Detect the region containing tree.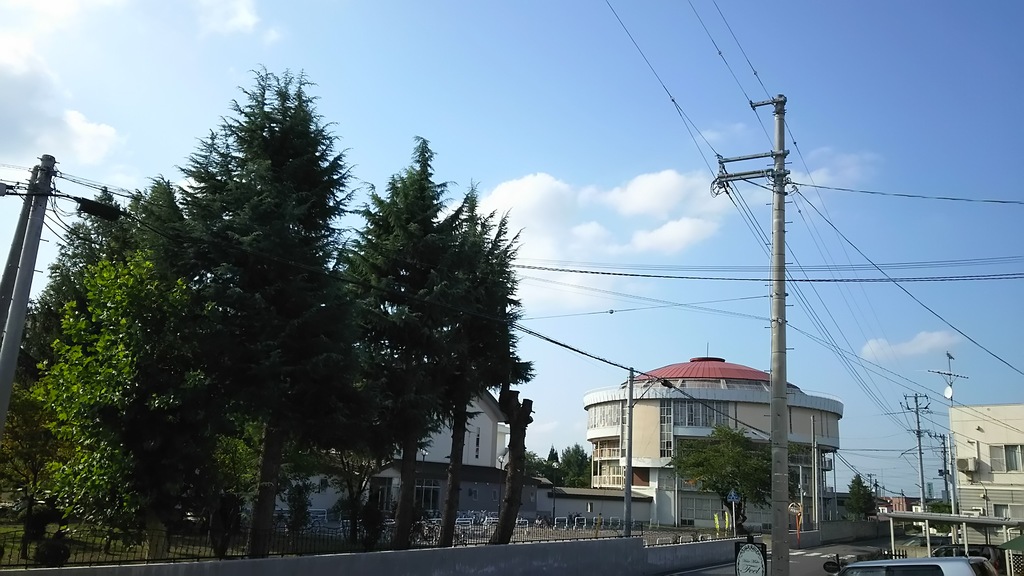
locate(663, 424, 797, 533).
